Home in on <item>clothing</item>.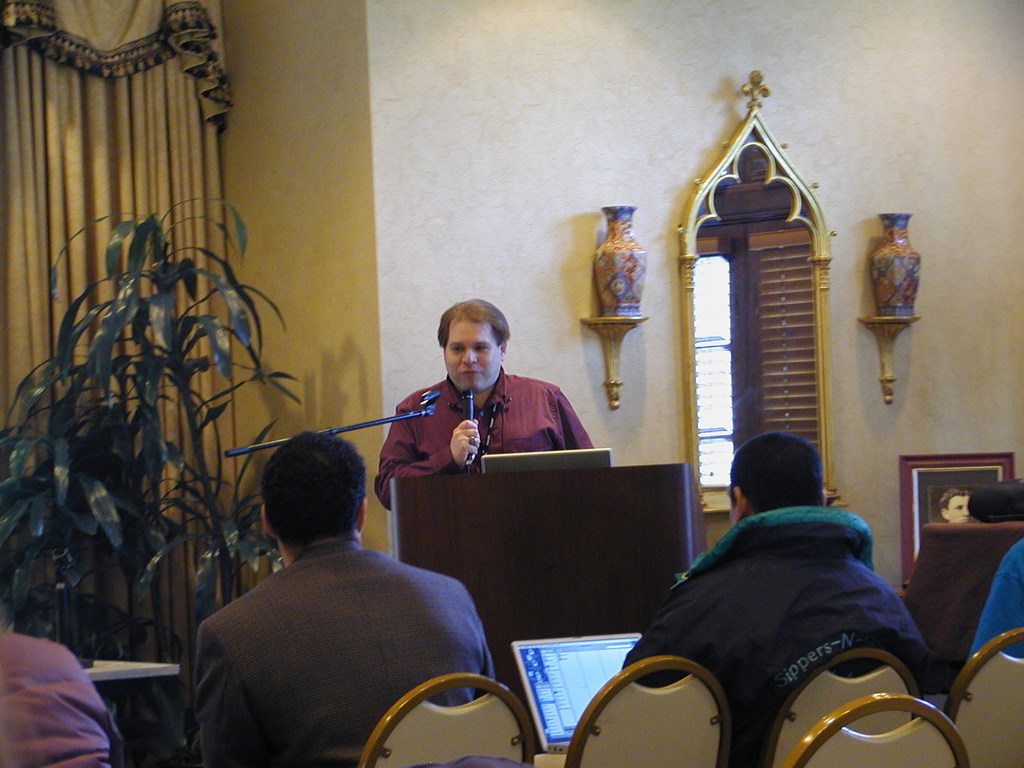
Homed in at box=[195, 529, 499, 767].
